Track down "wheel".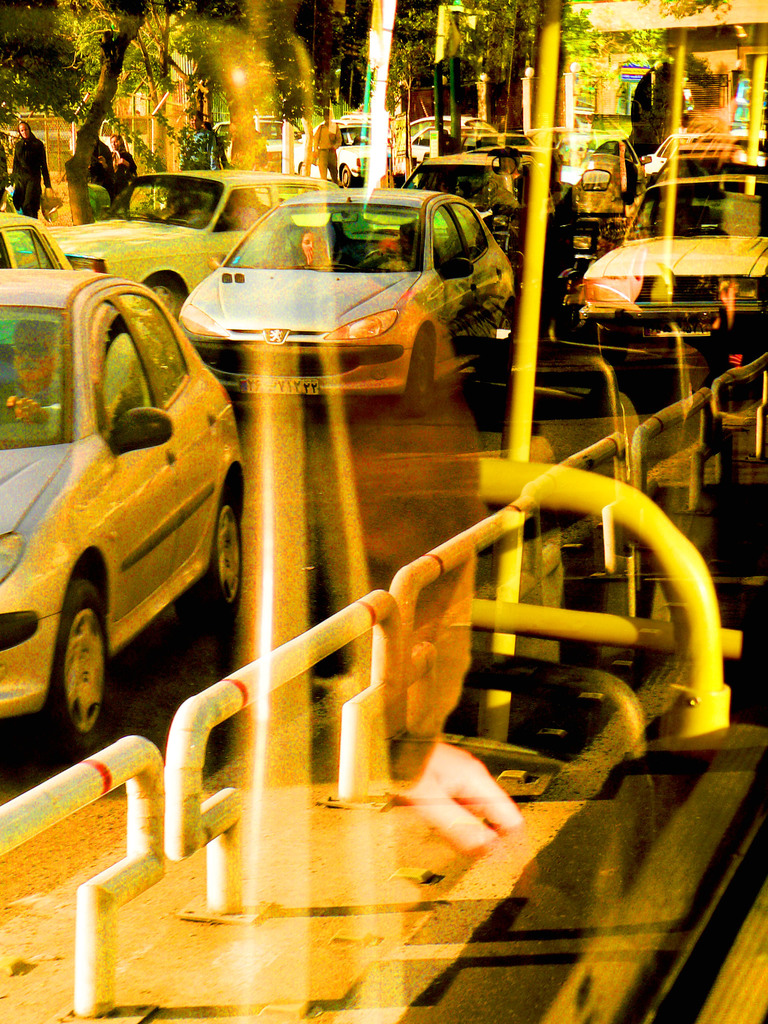
Tracked to crop(143, 275, 179, 313).
